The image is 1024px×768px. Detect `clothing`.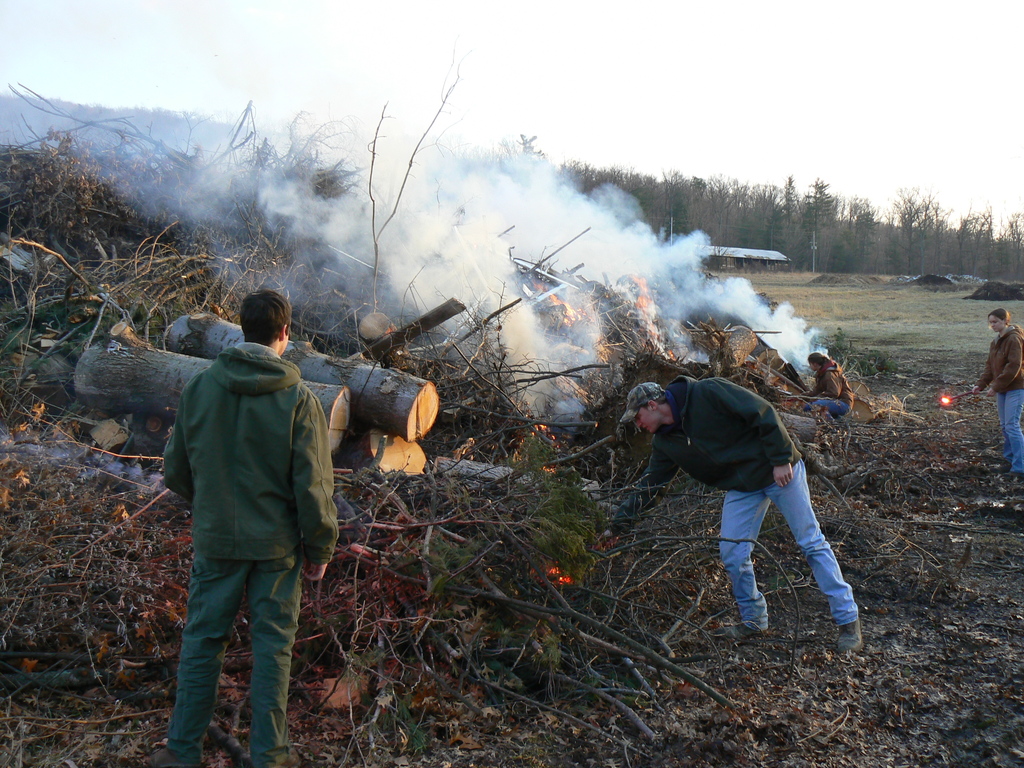
Detection: pyautogui.locateOnScreen(142, 288, 329, 742).
